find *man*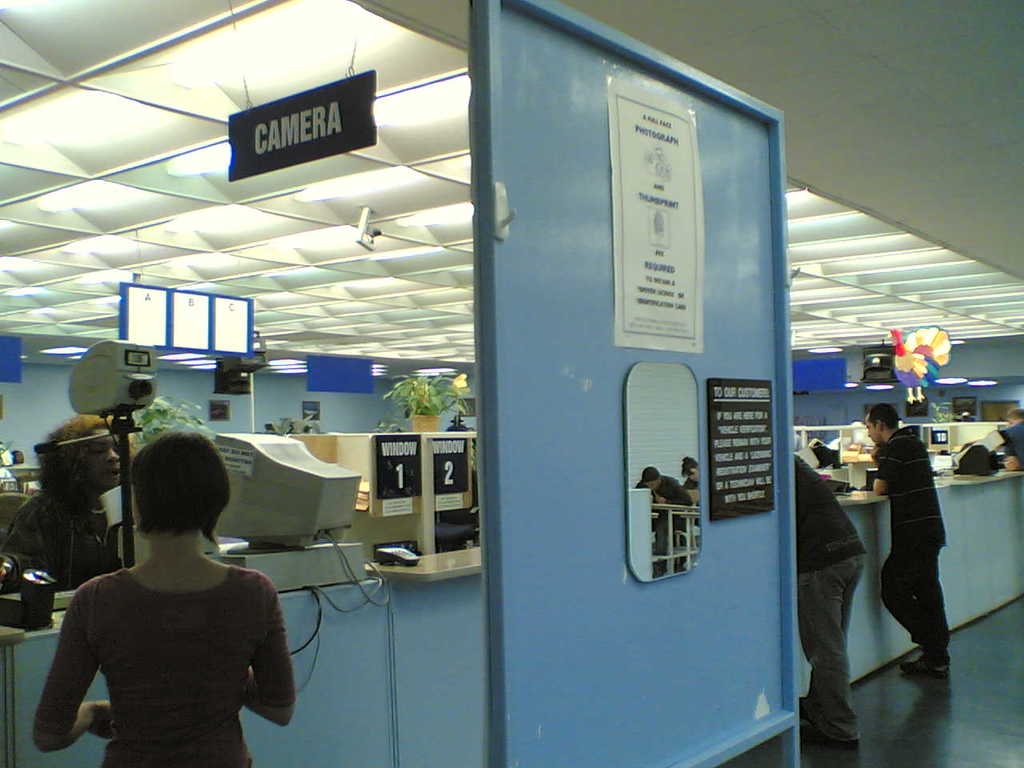
rect(637, 467, 690, 567)
